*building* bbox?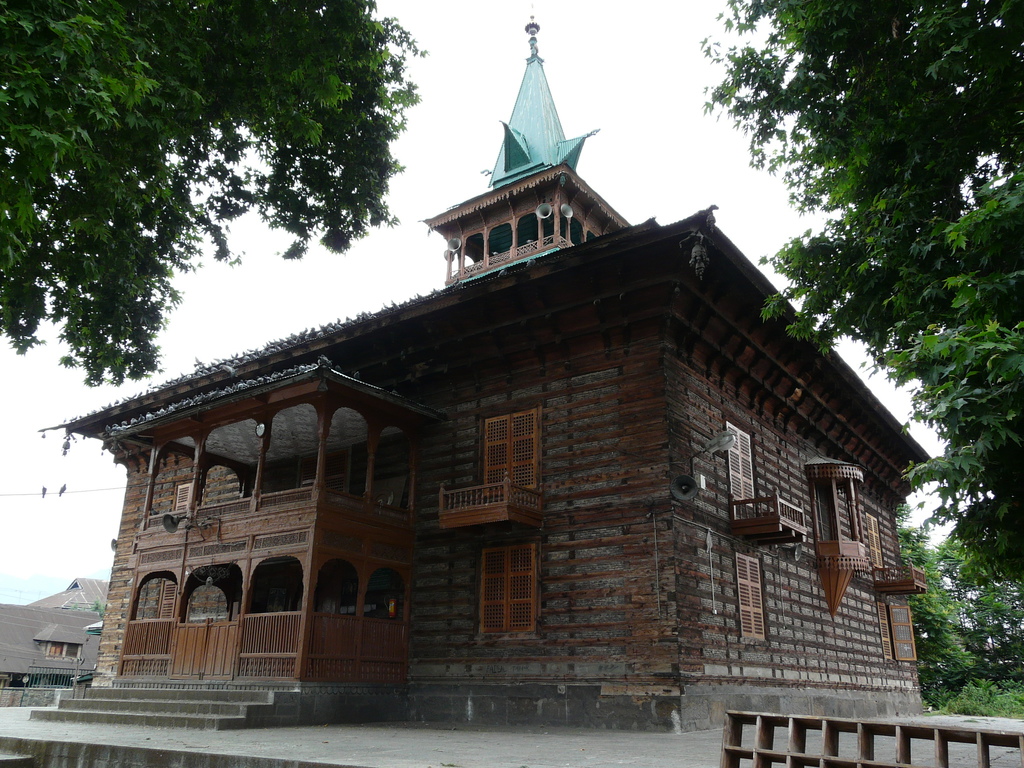
{"x1": 0, "y1": 570, "x2": 104, "y2": 714}
